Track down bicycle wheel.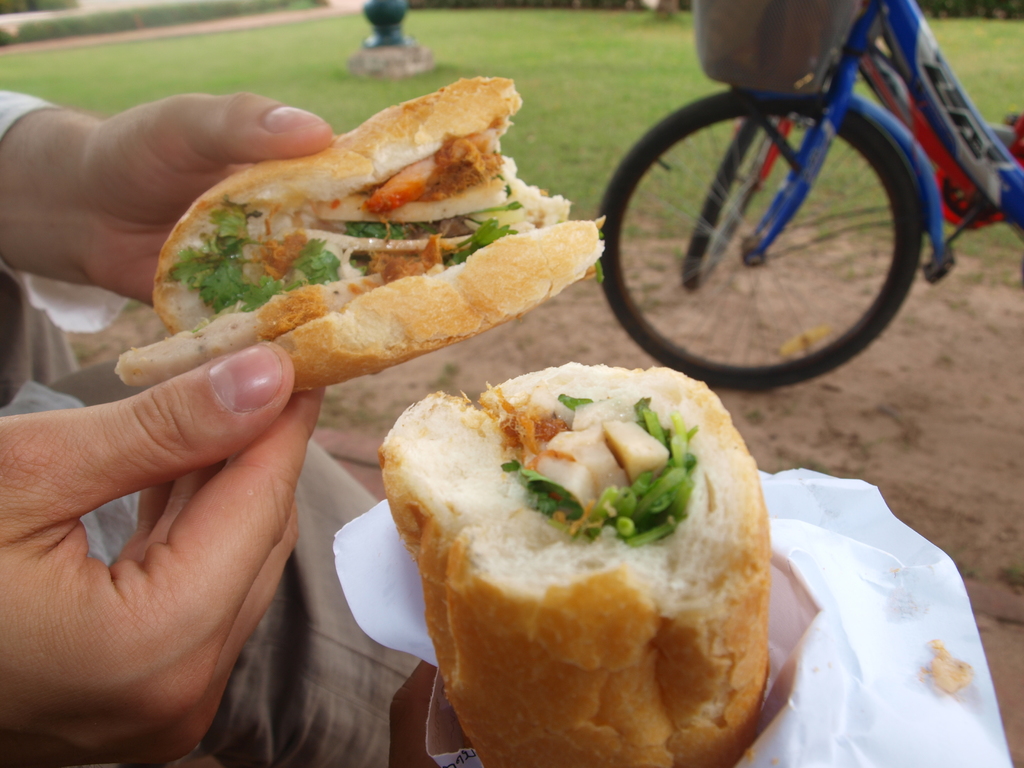
Tracked to box=[603, 89, 949, 401].
